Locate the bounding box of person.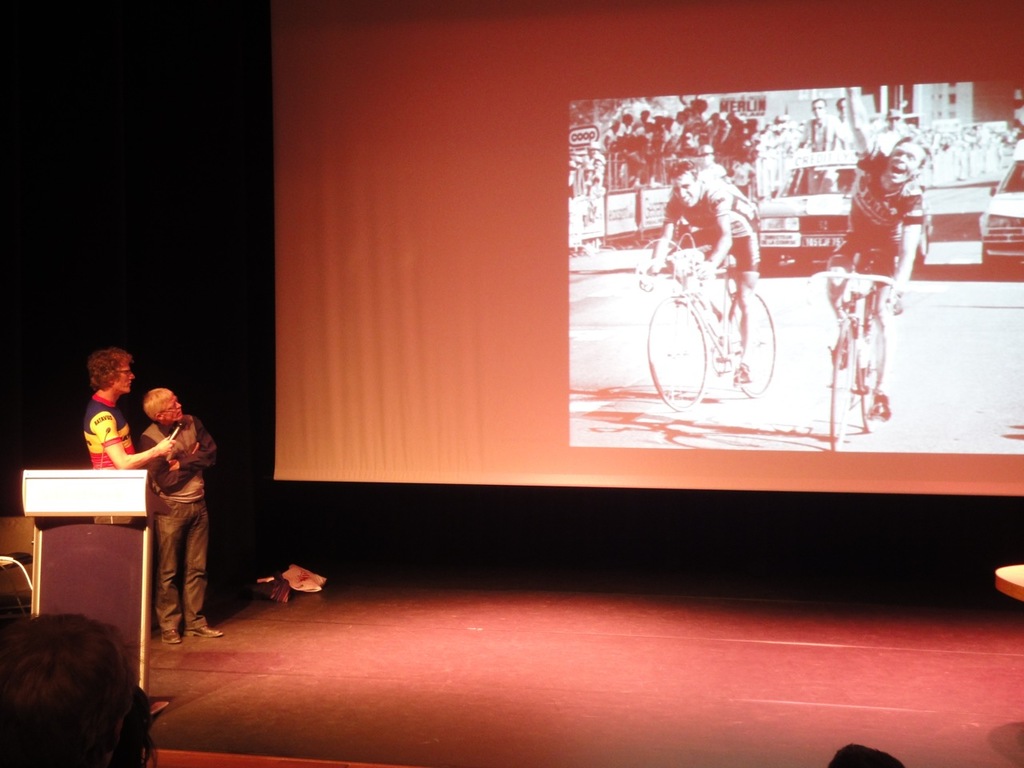
Bounding box: {"left": 634, "top": 154, "right": 768, "bottom": 378}.
